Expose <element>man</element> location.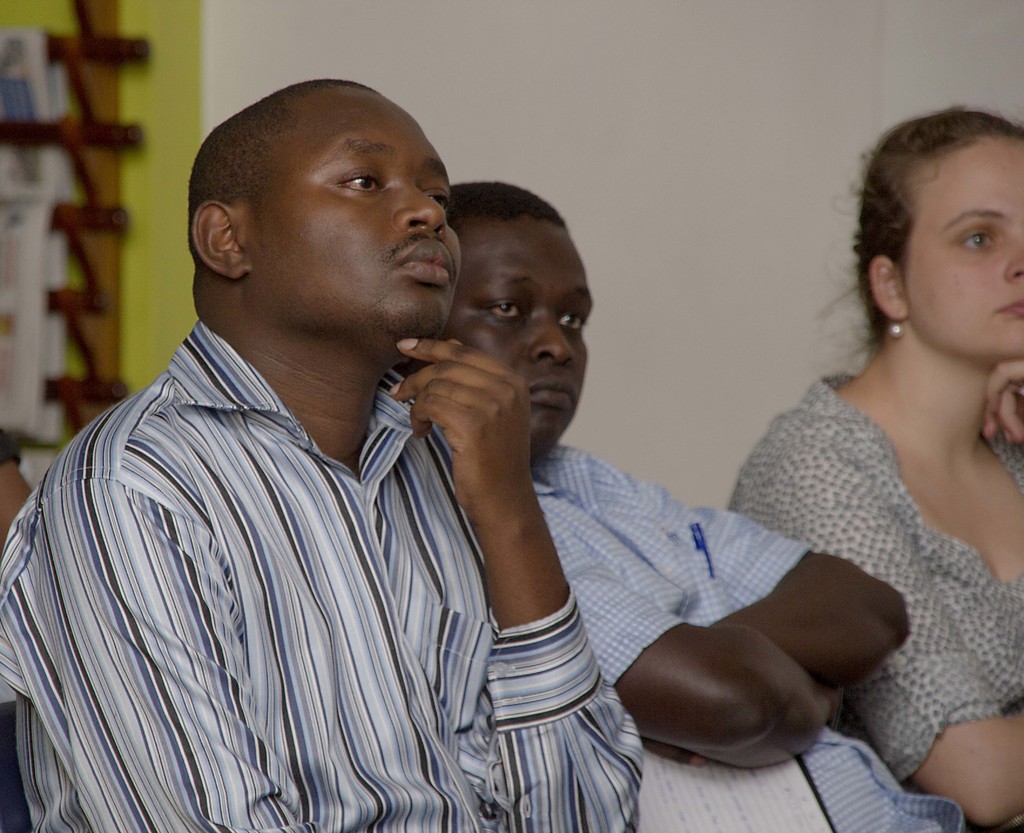
Exposed at (x1=0, y1=75, x2=643, y2=832).
